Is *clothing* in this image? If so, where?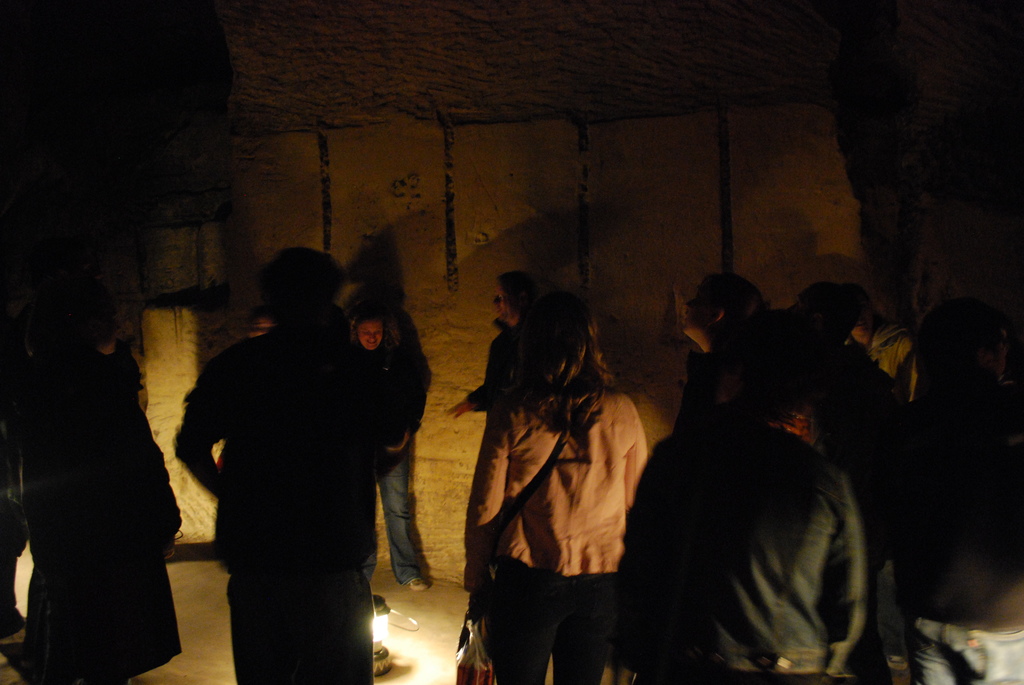
Yes, at rect(619, 423, 868, 684).
